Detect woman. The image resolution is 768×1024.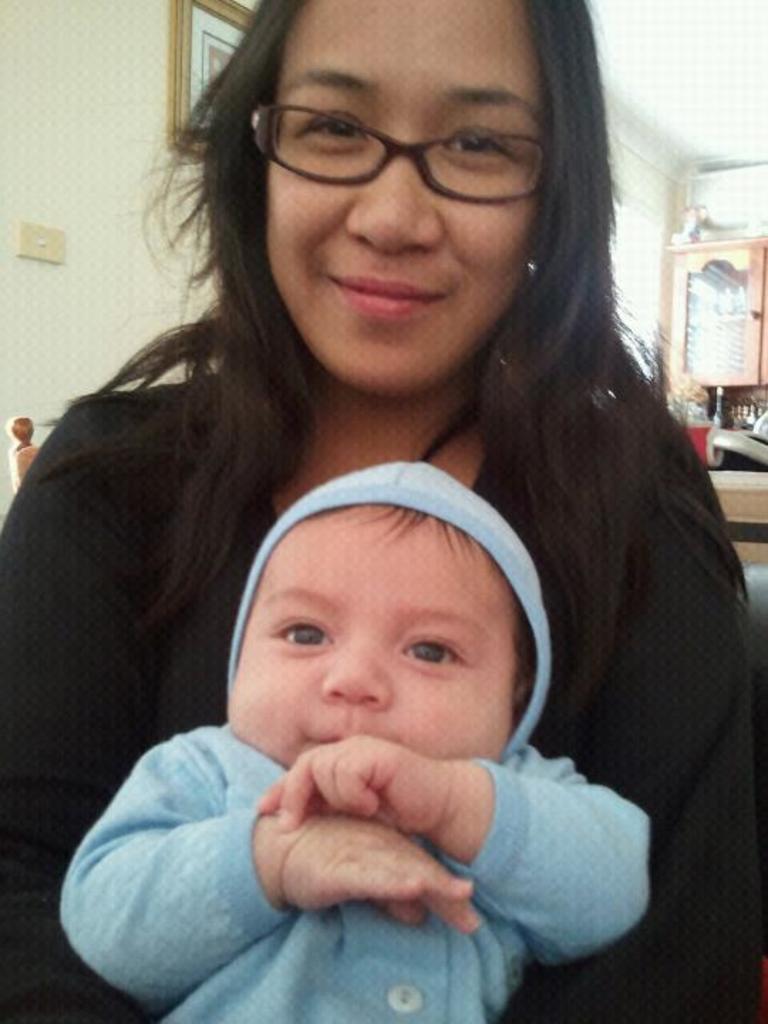
0:0:767:1023.
